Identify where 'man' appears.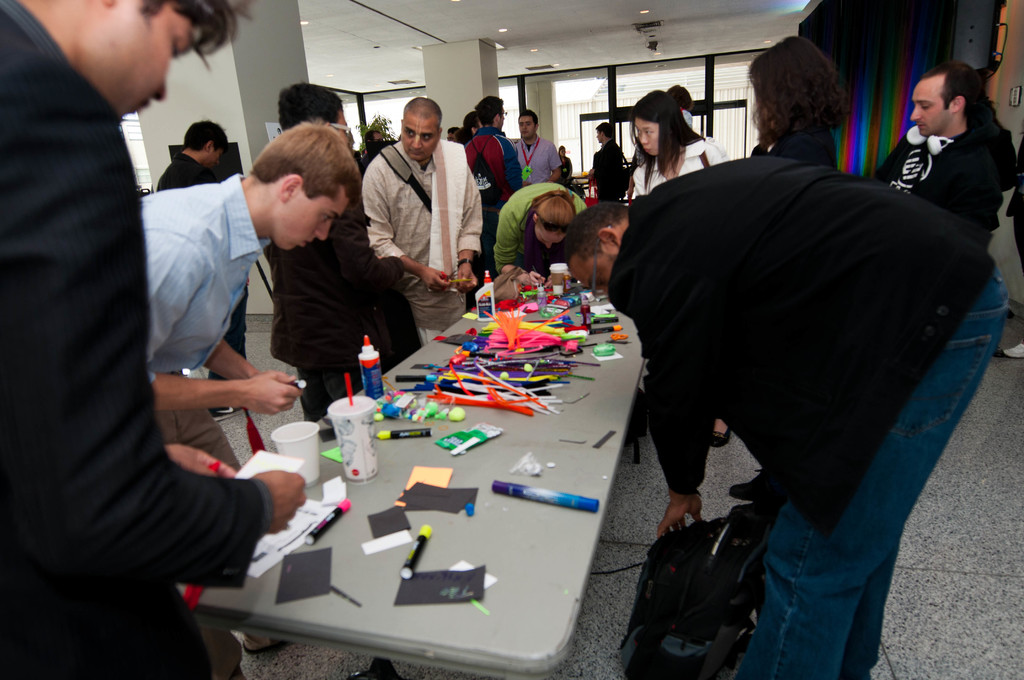
Appears at Rect(585, 122, 630, 200).
